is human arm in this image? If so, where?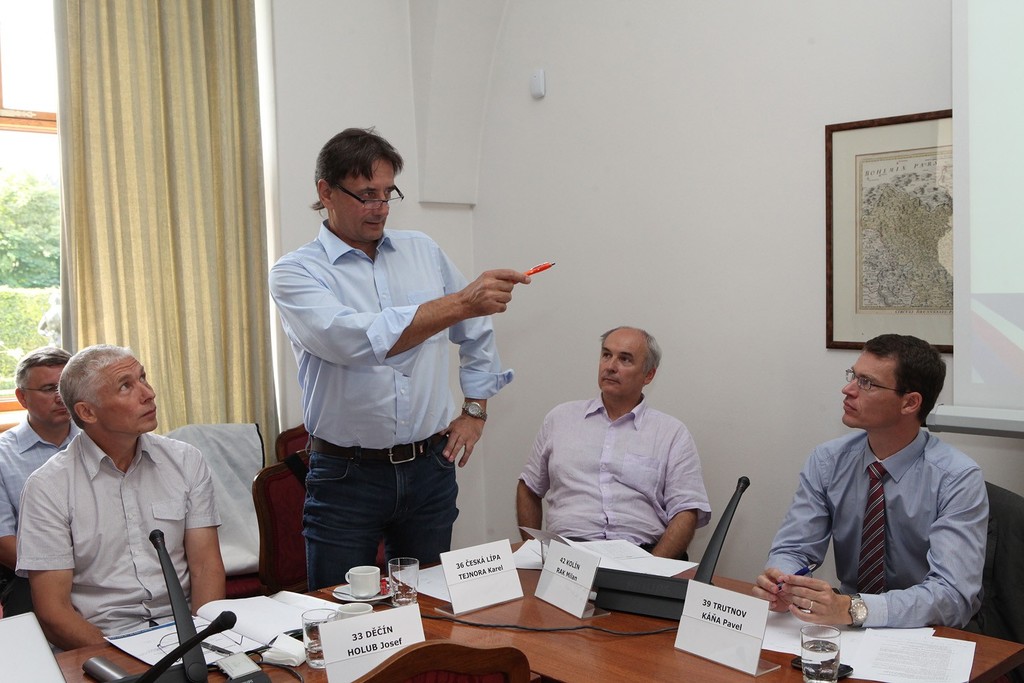
Yes, at bbox(12, 474, 108, 653).
